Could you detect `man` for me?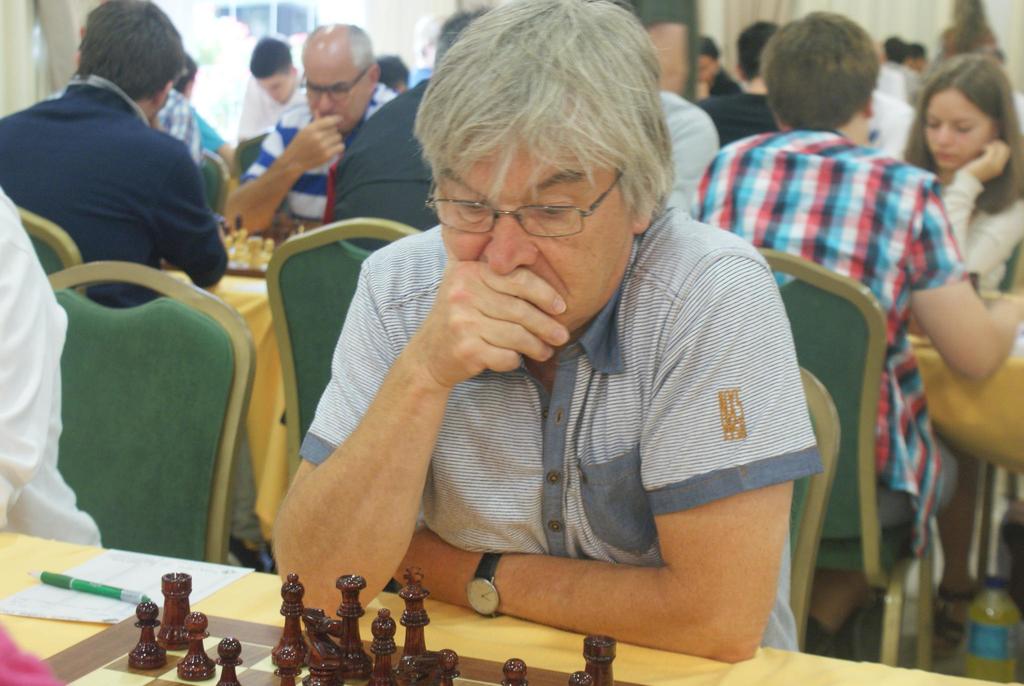
Detection result: 179/51/230/158.
